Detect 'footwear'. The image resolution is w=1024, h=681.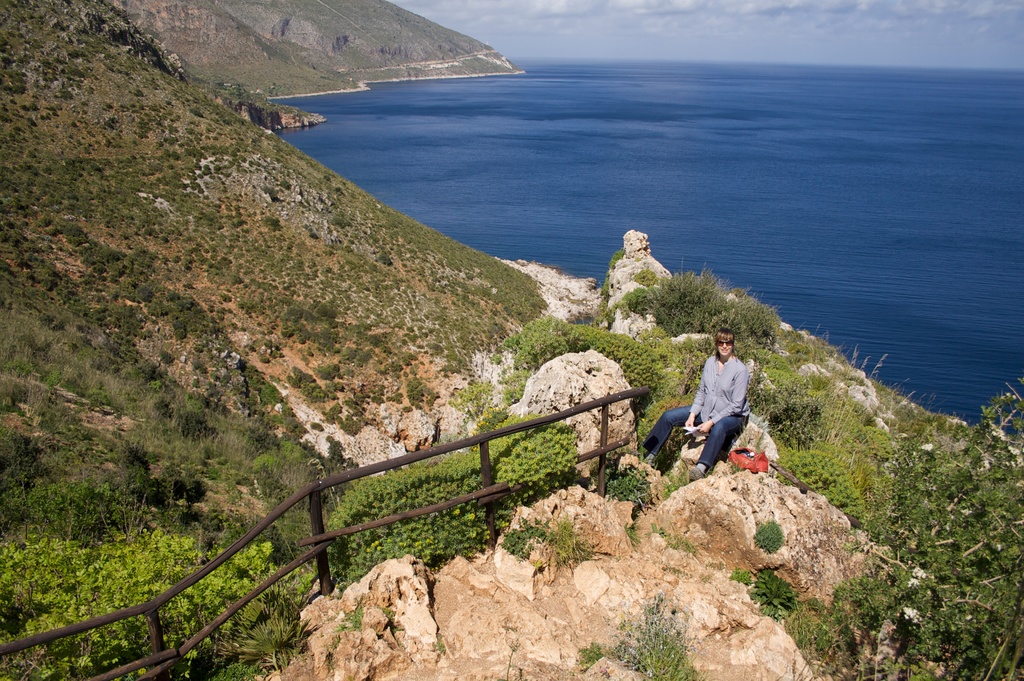
box=[687, 468, 710, 482].
